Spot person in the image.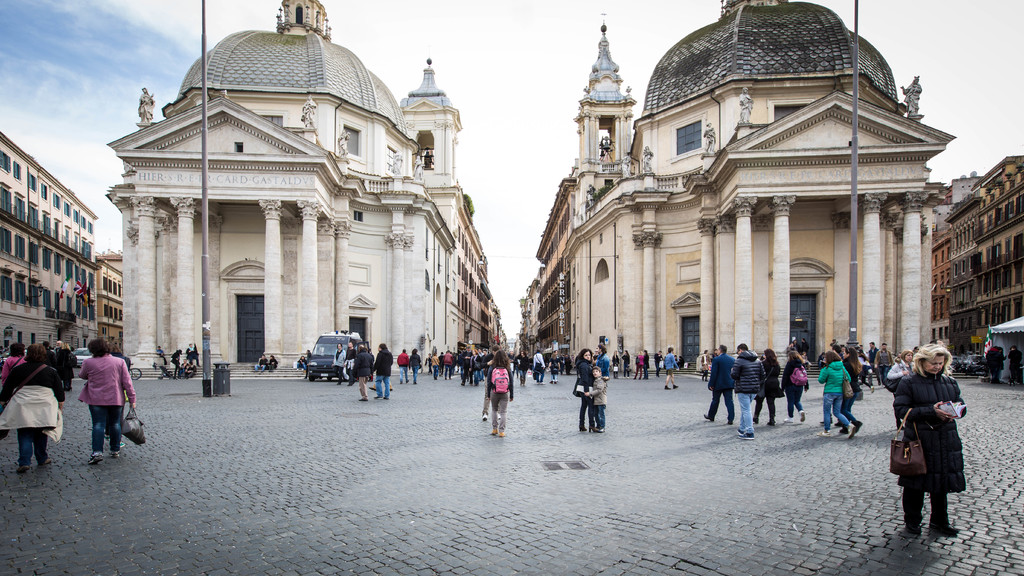
person found at <bbox>708, 346, 739, 420</bbox>.
